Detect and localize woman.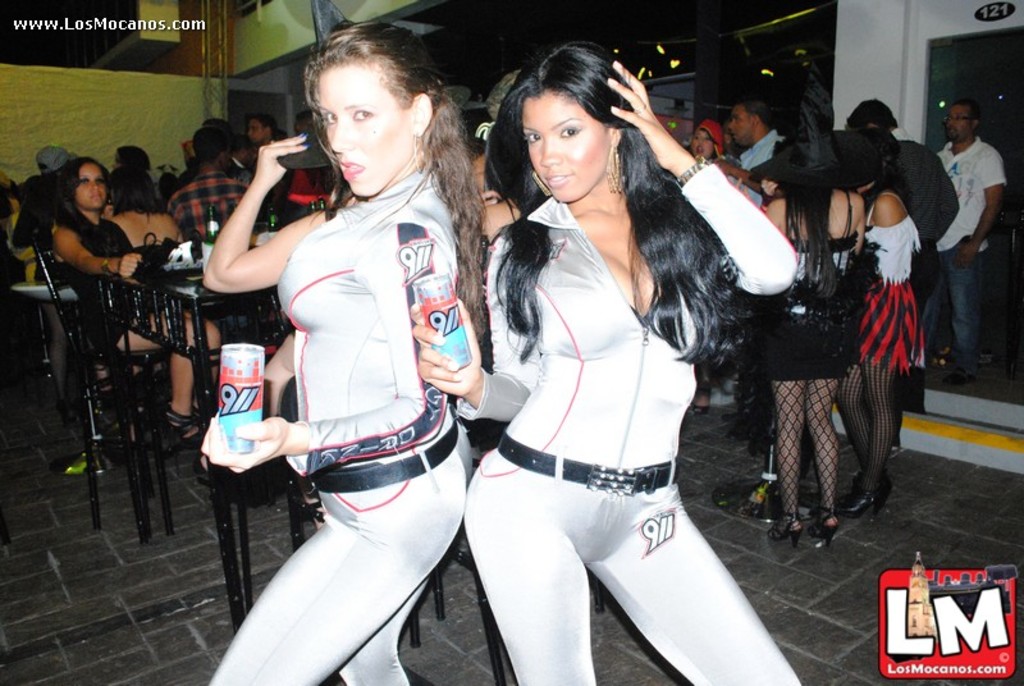
Localized at [x1=204, y1=20, x2=489, y2=685].
